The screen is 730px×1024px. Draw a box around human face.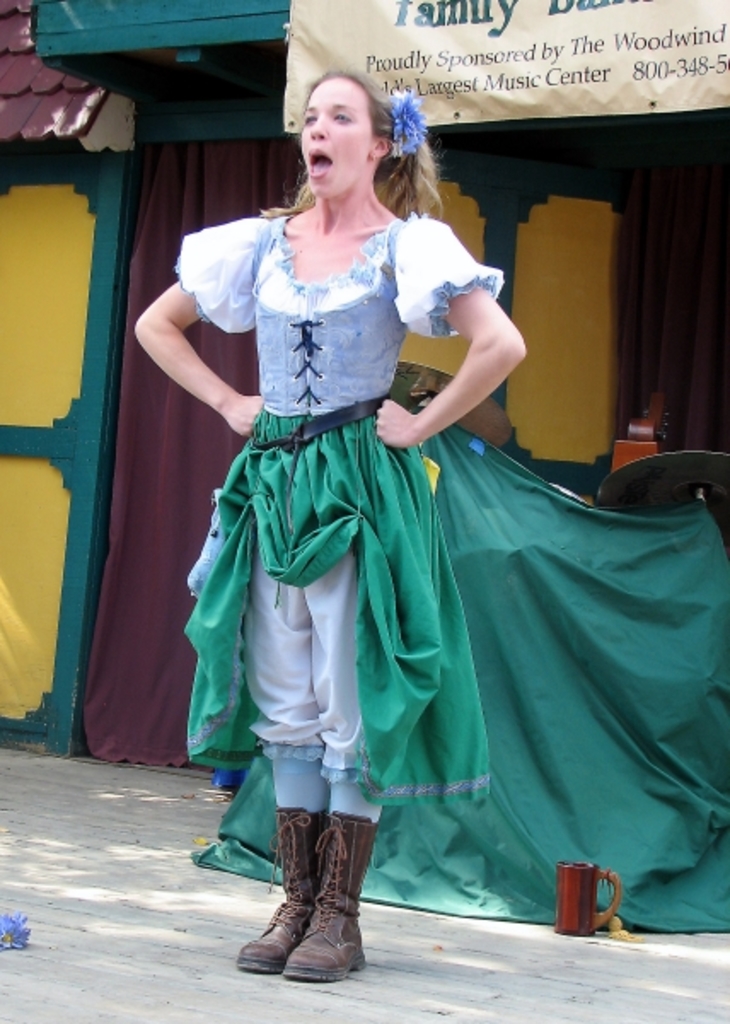
297/80/368/200.
